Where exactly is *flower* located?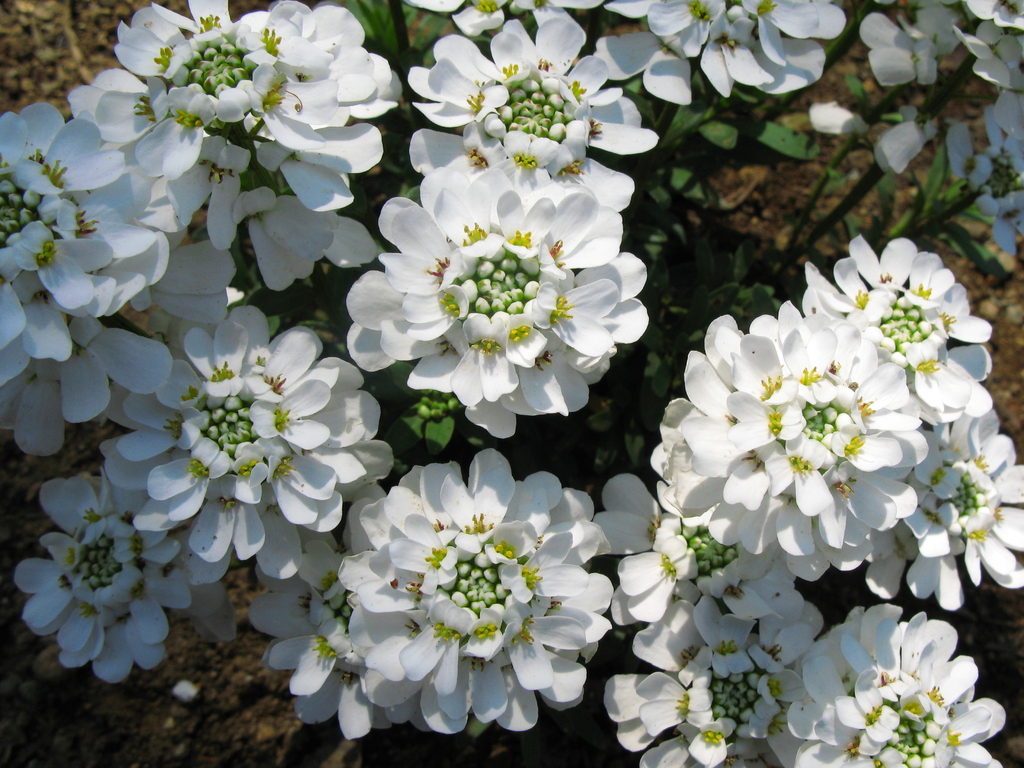
Its bounding box is l=358, t=138, r=645, b=445.
